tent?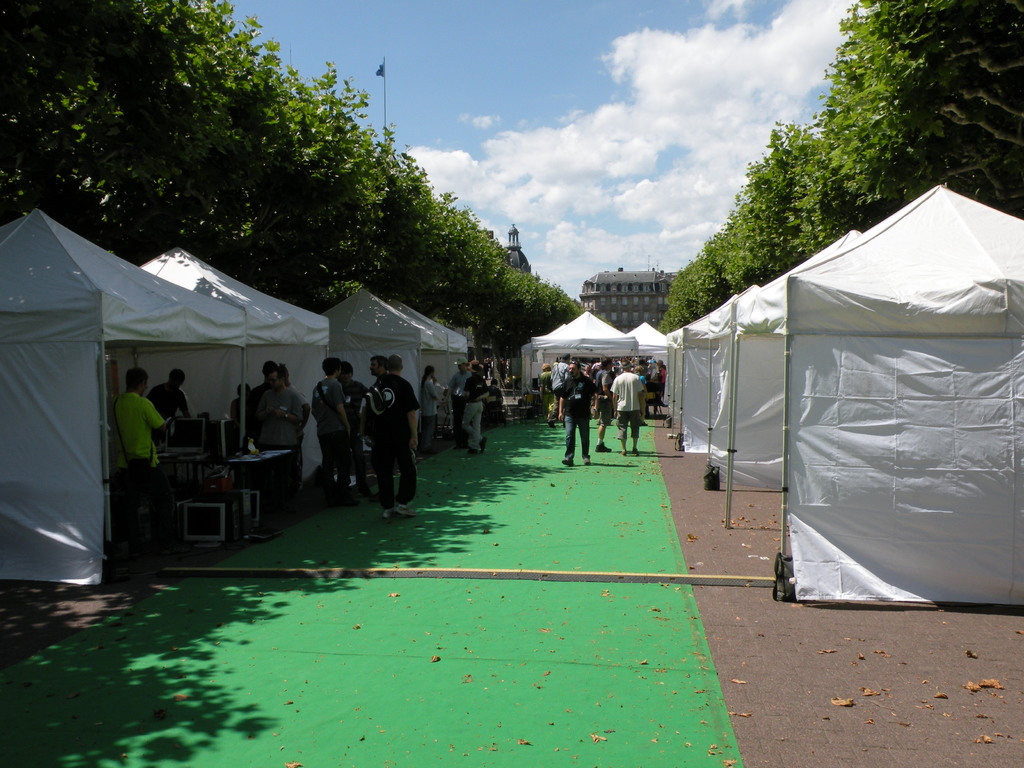
pyautogui.locateOnScreen(532, 308, 637, 360)
